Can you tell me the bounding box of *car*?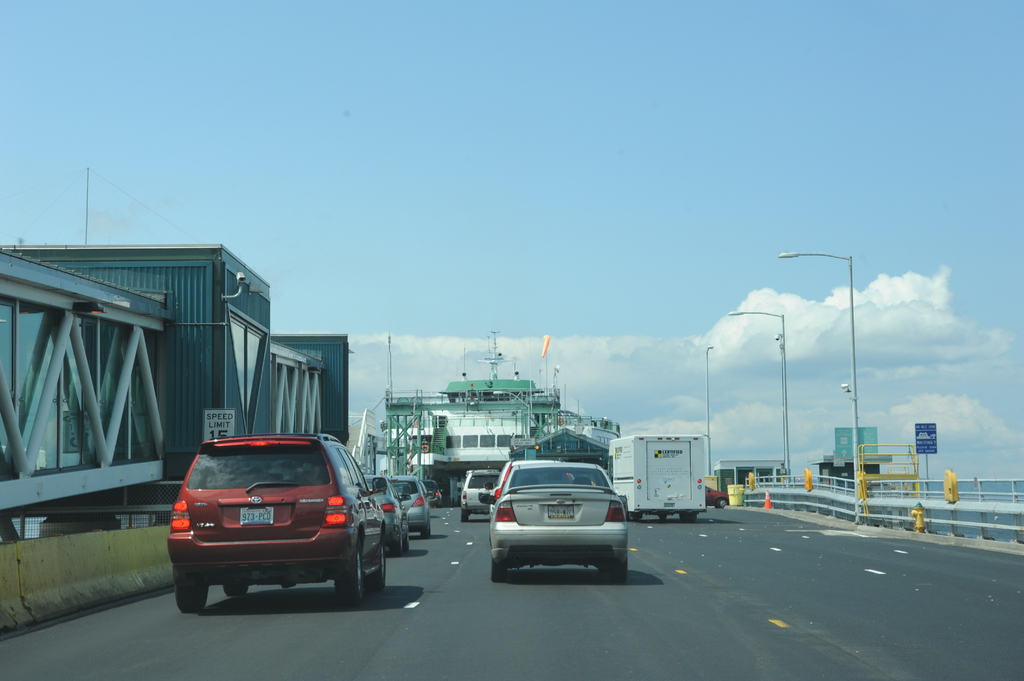
424,482,443,503.
